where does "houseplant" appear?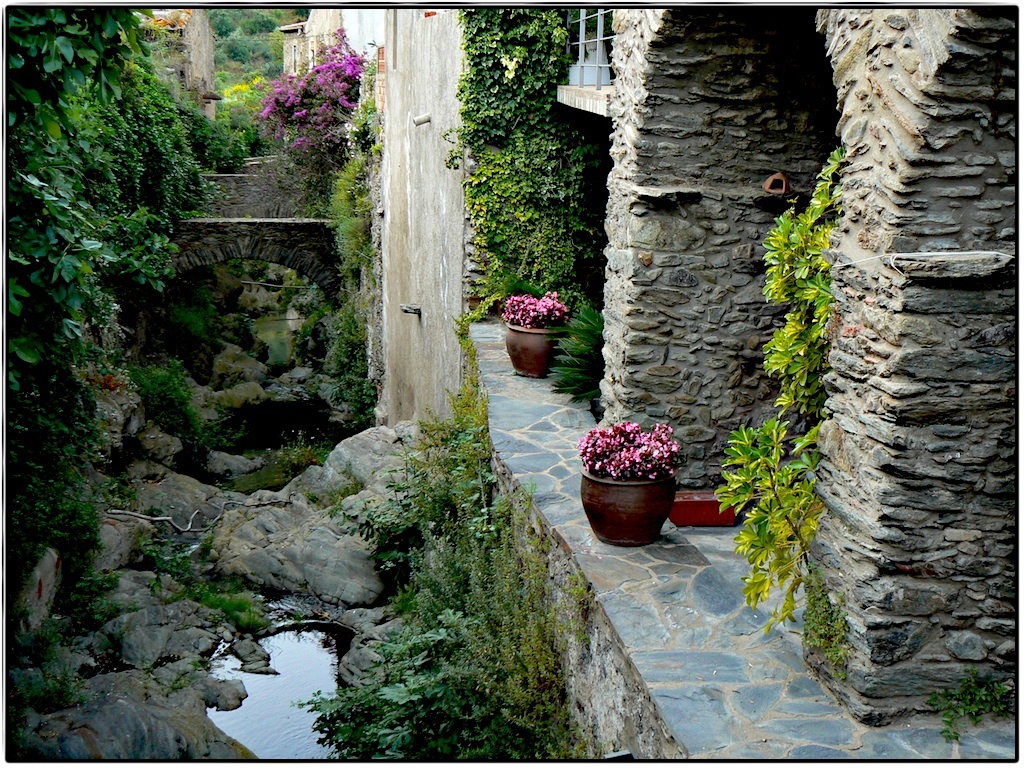
Appears at x1=499 y1=287 x2=571 y2=382.
